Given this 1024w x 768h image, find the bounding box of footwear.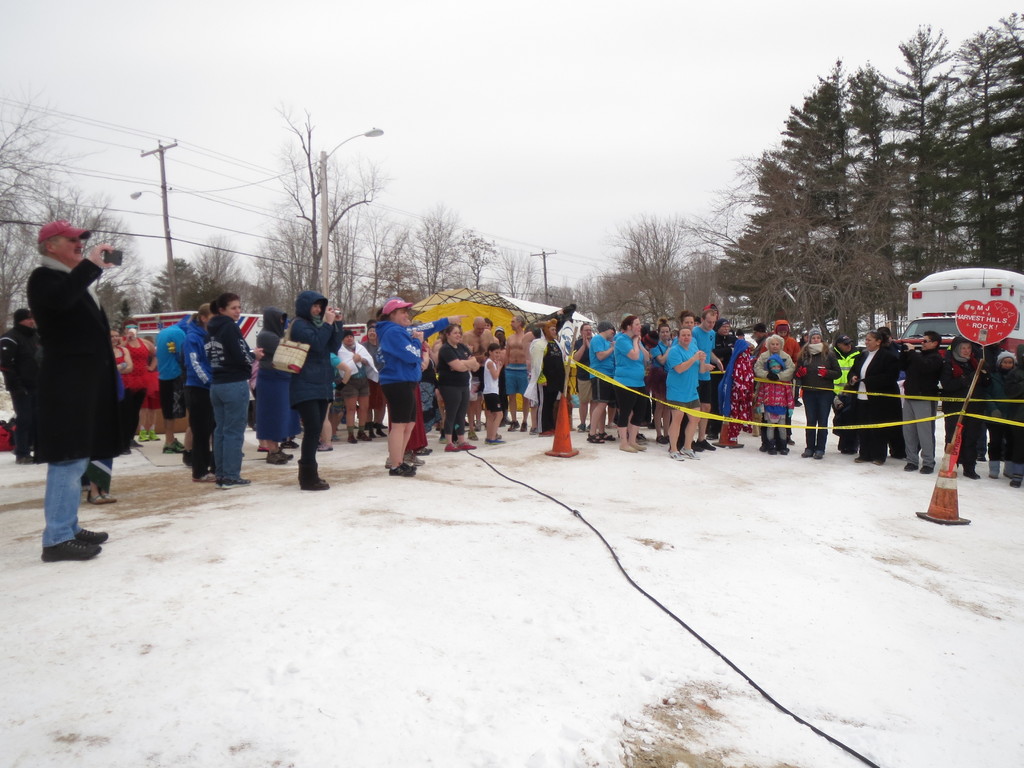
(x1=964, y1=460, x2=976, y2=481).
